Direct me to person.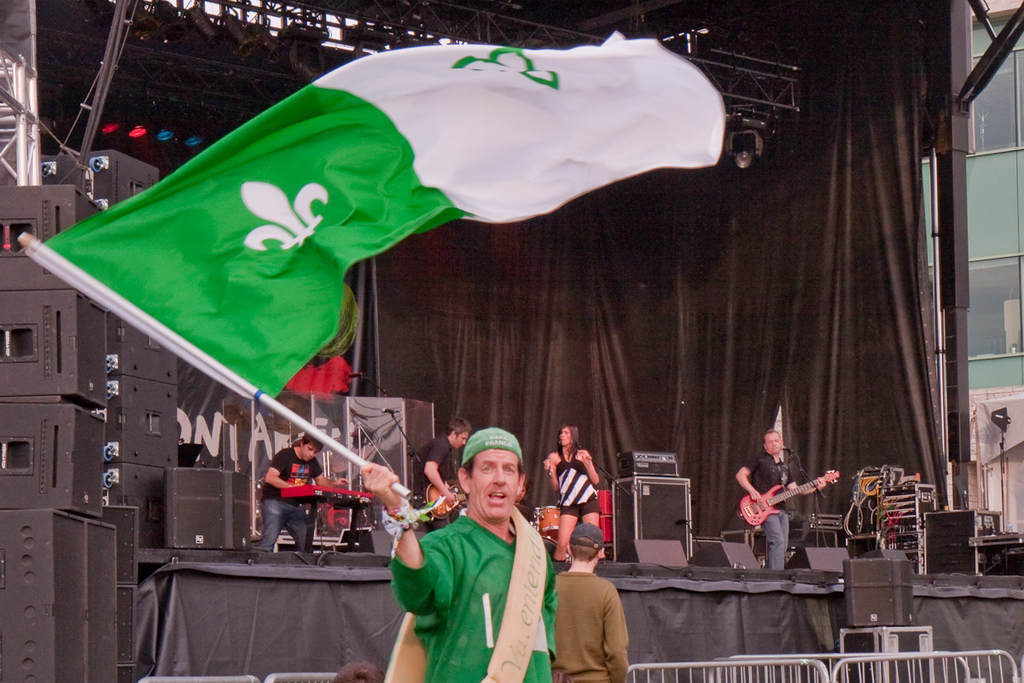
Direction: box(555, 524, 631, 682).
